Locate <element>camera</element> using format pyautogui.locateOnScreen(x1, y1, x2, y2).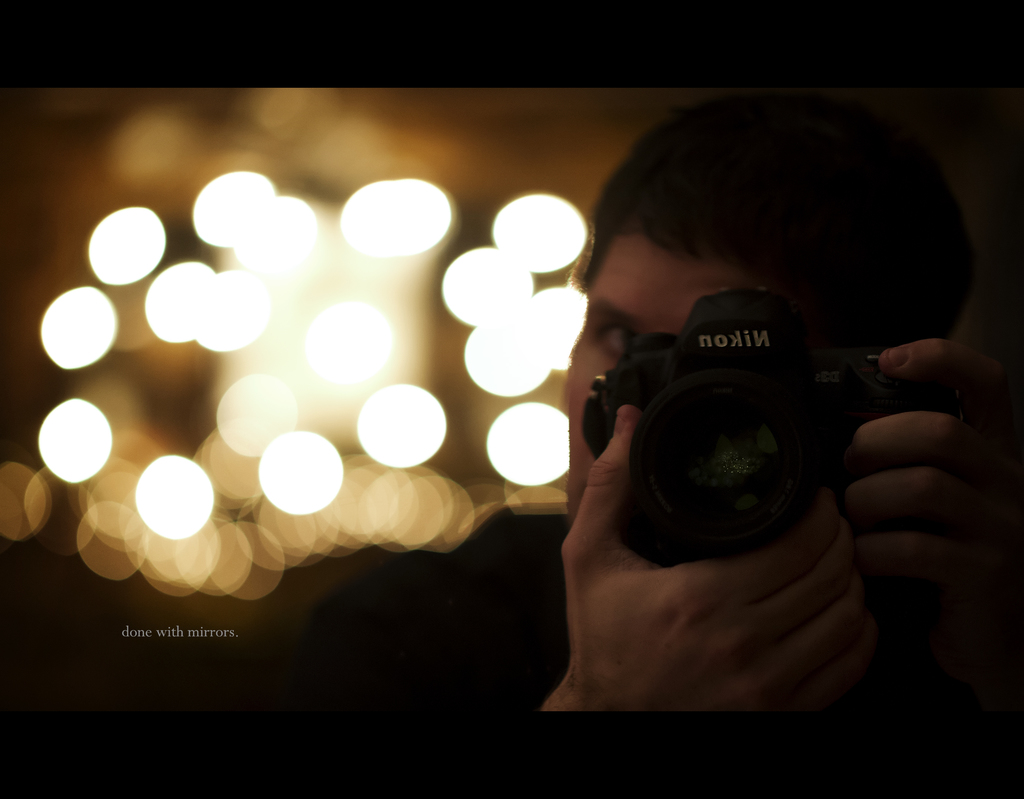
pyautogui.locateOnScreen(576, 288, 940, 571).
